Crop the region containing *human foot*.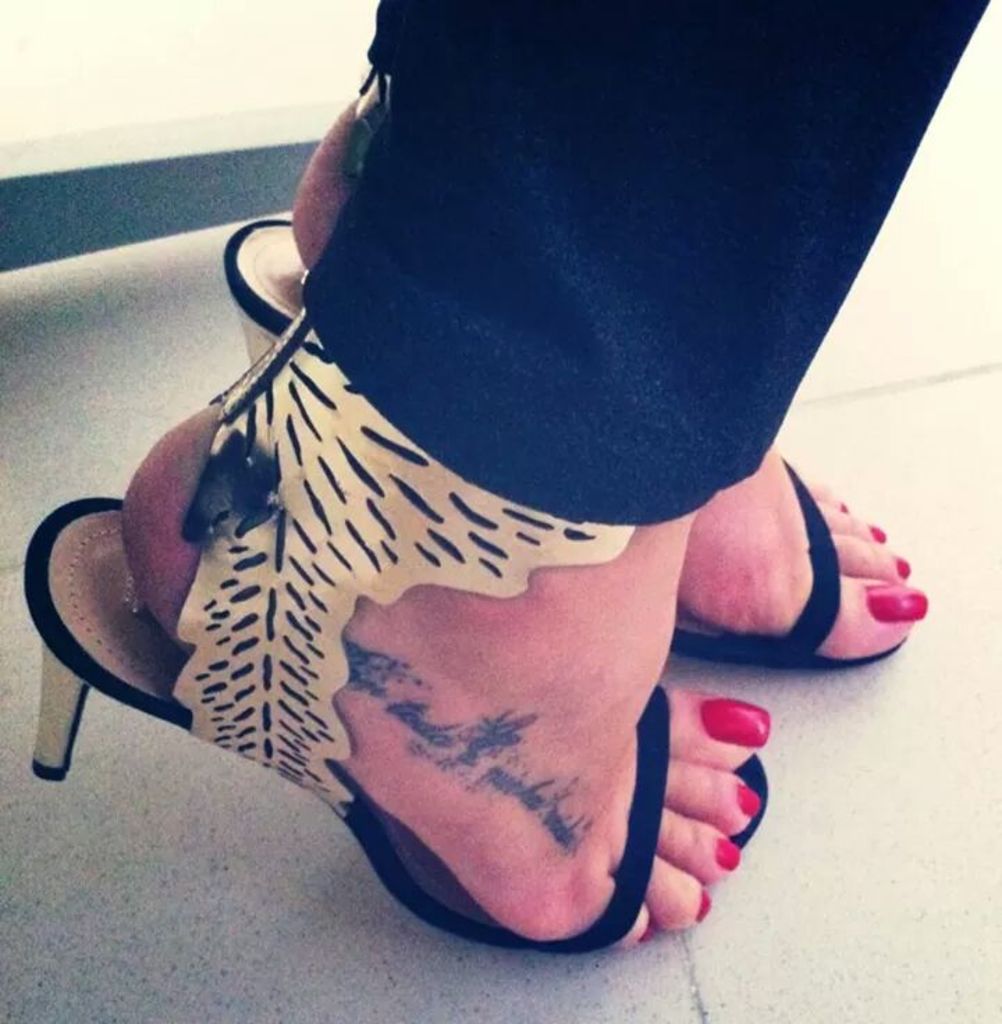
Crop region: rect(103, 302, 800, 959).
